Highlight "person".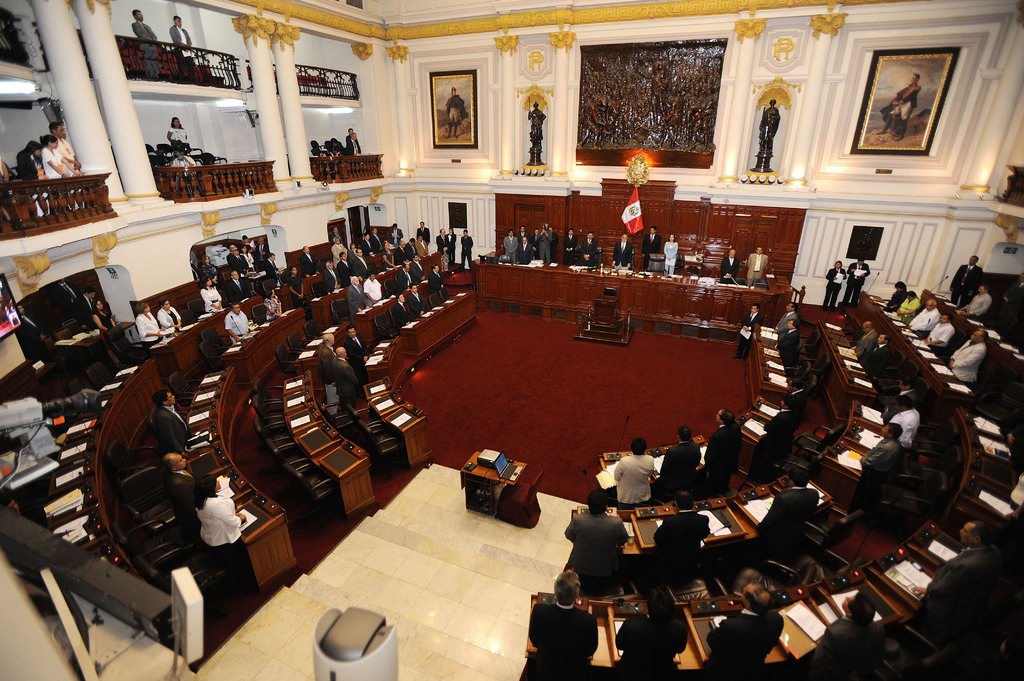
Highlighted region: <bbox>875, 73, 920, 143</bbox>.
